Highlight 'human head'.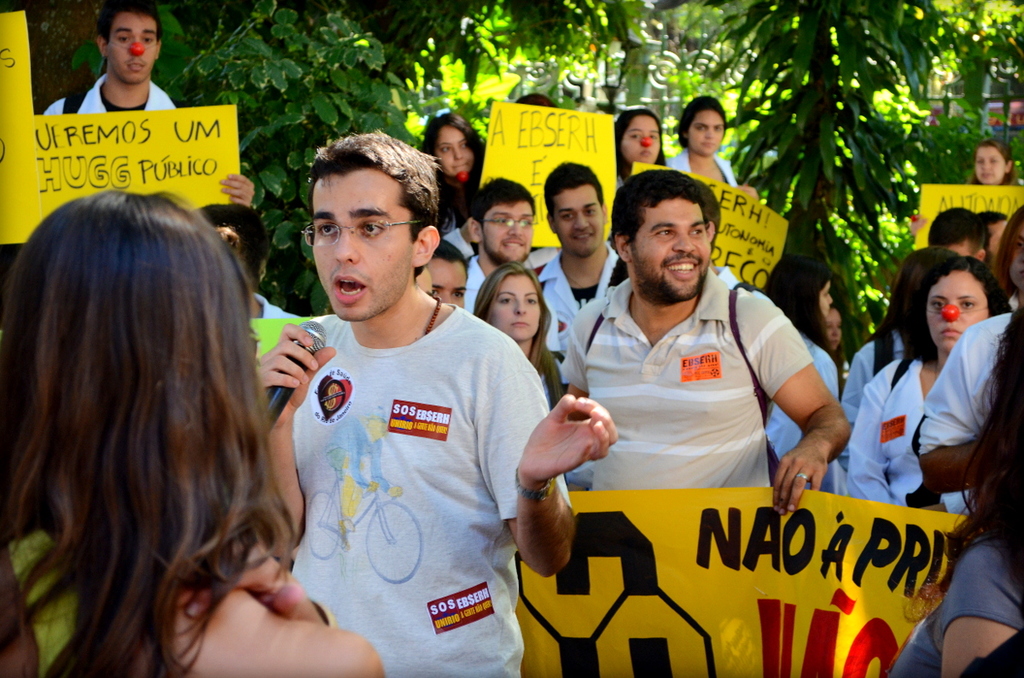
Highlighted region: (622, 161, 747, 302).
